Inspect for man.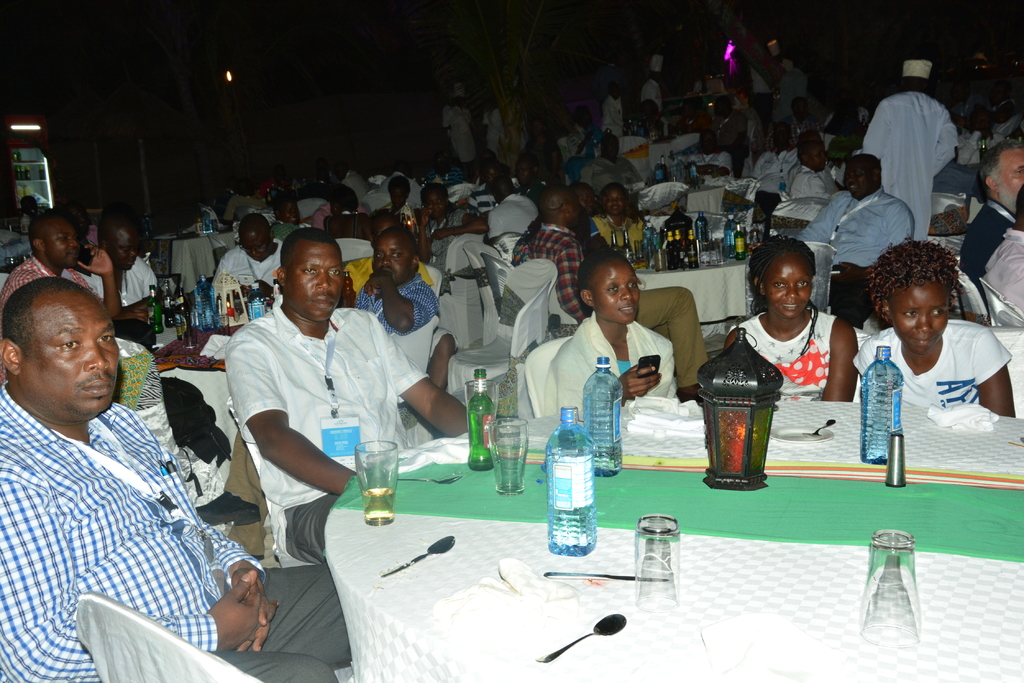
Inspection: select_region(522, 184, 713, 399).
